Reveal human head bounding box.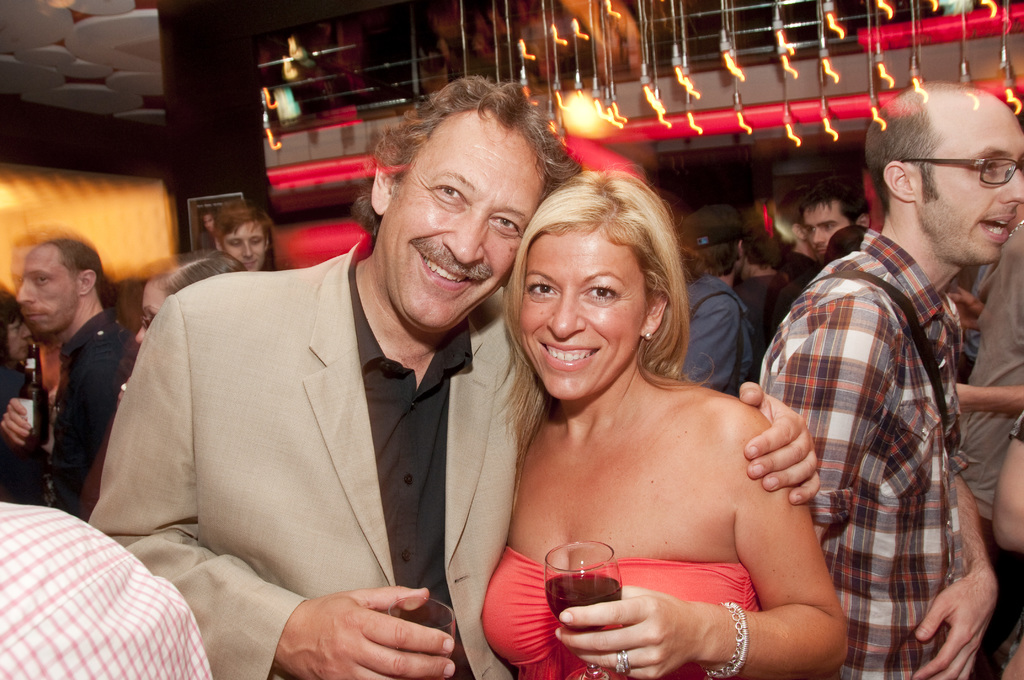
Revealed: (132, 250, 248, 347).
